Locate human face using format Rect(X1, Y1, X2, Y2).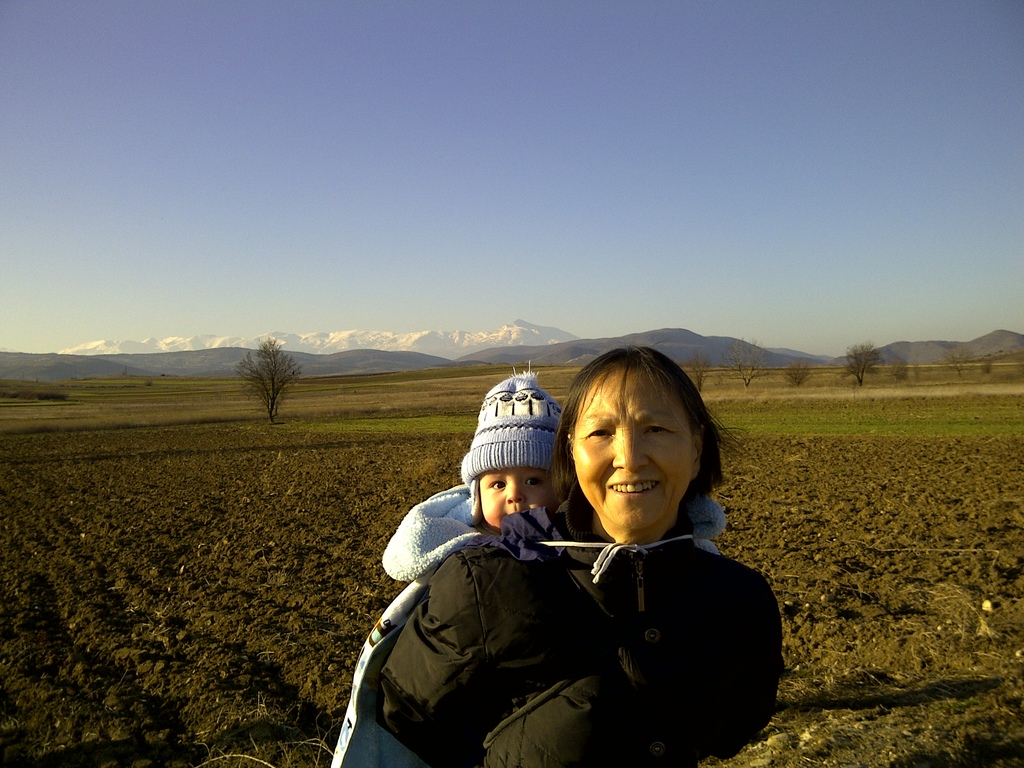
Rect(566, 368, 694, 536).
